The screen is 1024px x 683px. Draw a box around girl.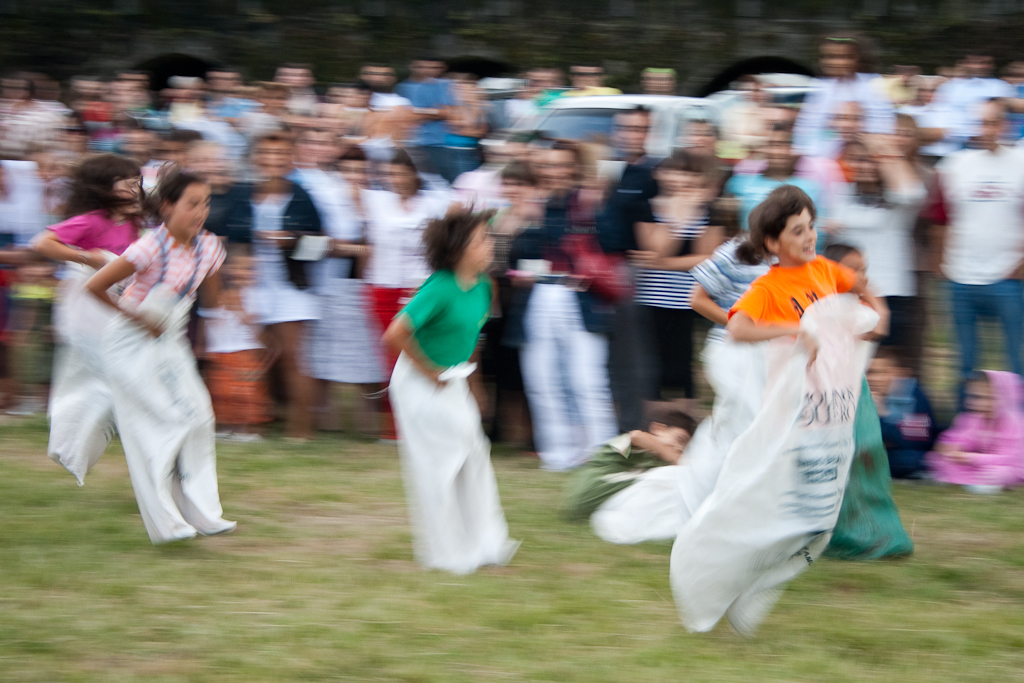
727/181/916/556.
